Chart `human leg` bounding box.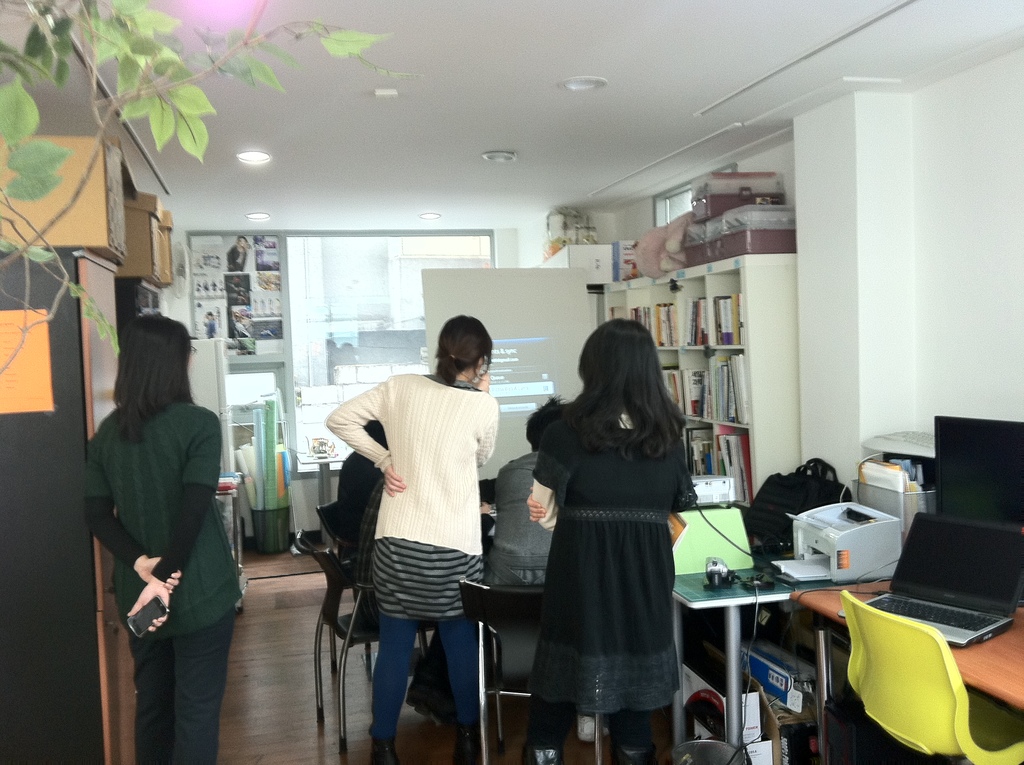
Charted: bbox=(531, 692, 575, 762).
